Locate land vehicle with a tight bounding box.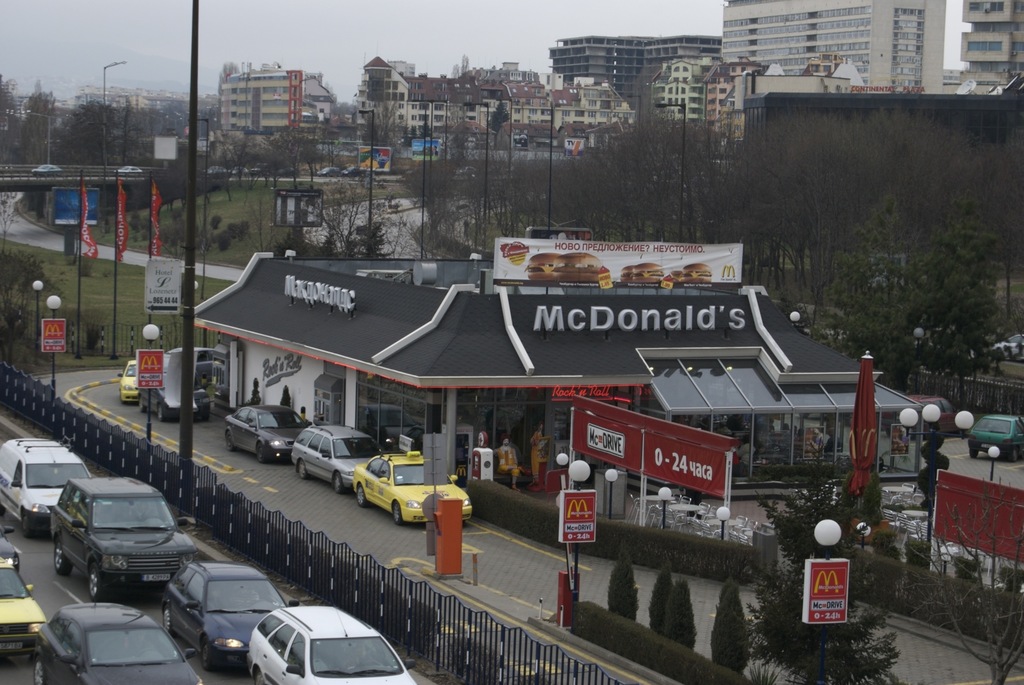
<box>42,486,193,604</box>.
